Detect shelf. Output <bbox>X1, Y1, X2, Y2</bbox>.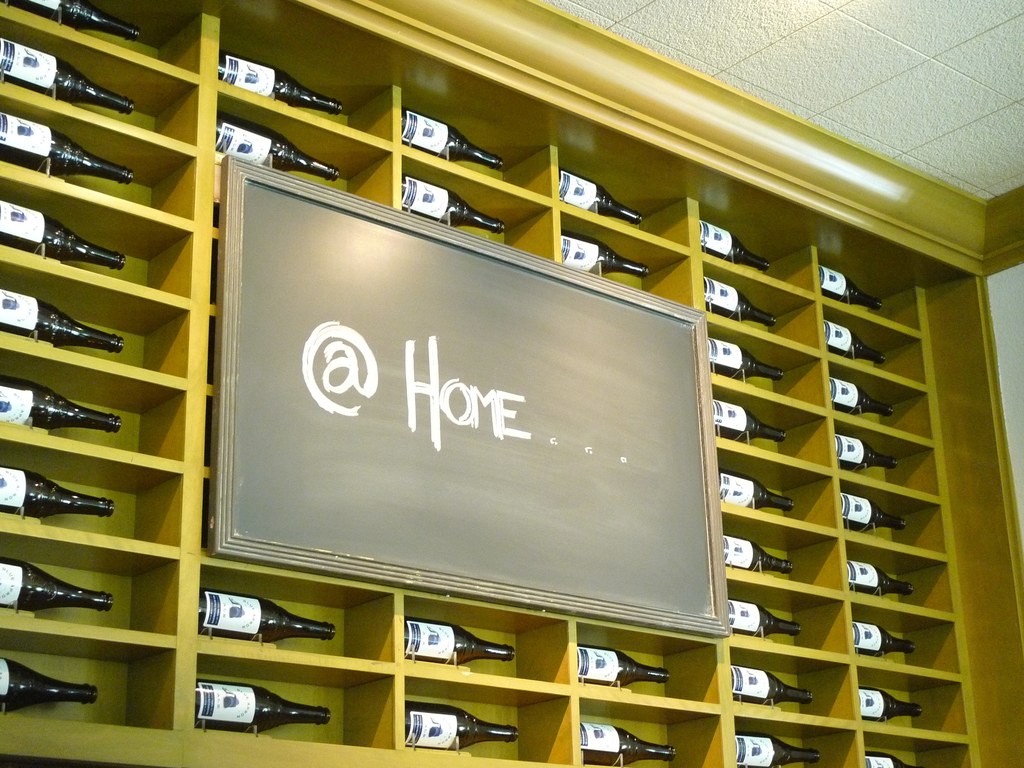
<bbox>735, 514, 852, 582</bbox>.
